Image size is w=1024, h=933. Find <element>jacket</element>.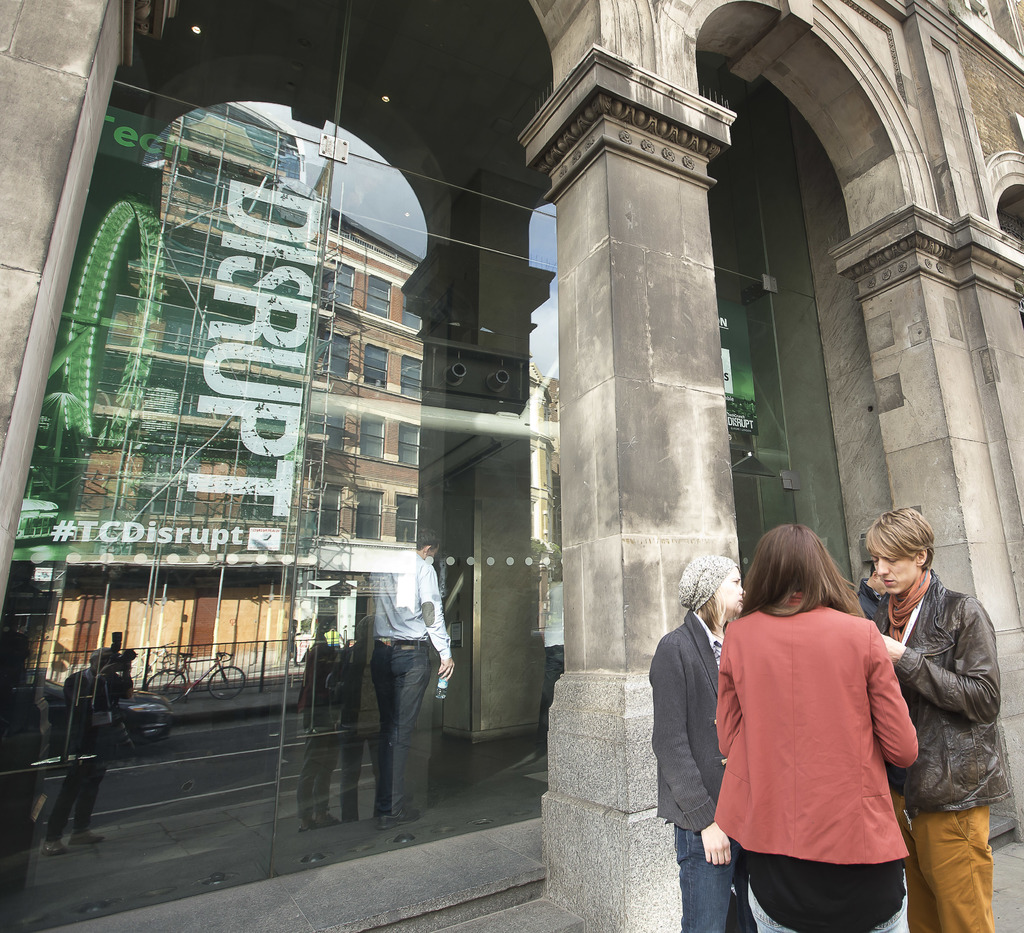
BBox(881, 557, 1016, 813).
